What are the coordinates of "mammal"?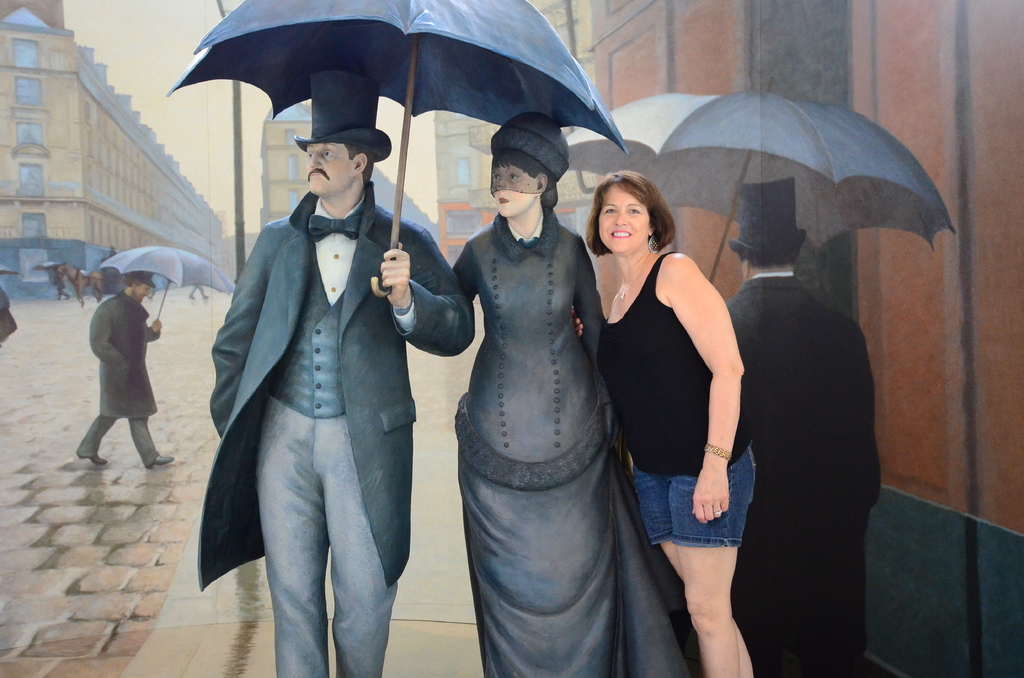
74 273 170 472.
